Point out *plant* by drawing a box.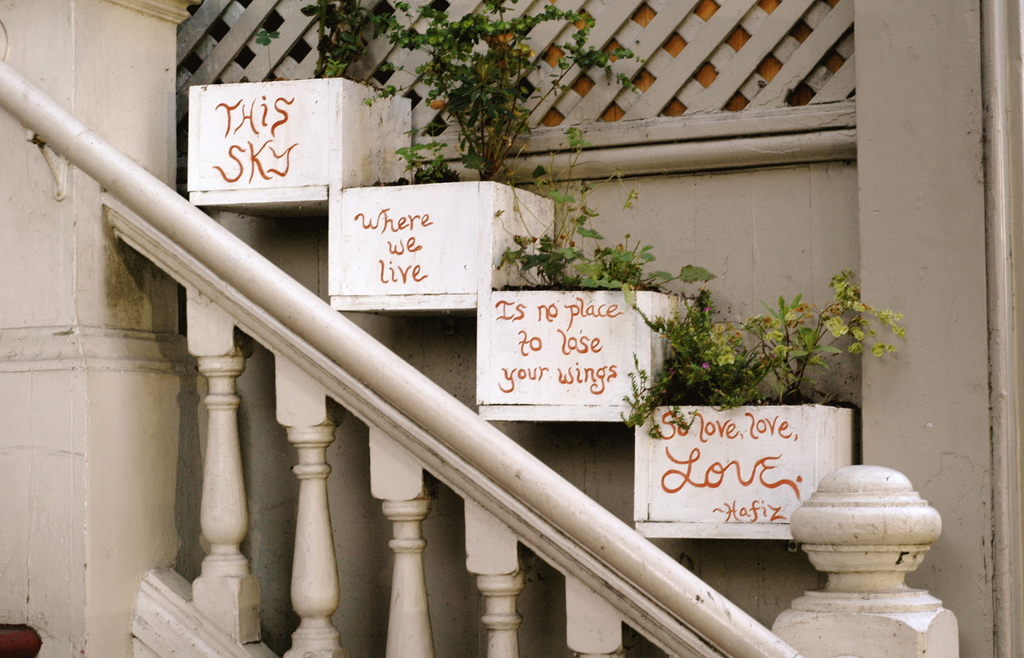
x1=294 y1=0 x2=405 y2=79.
